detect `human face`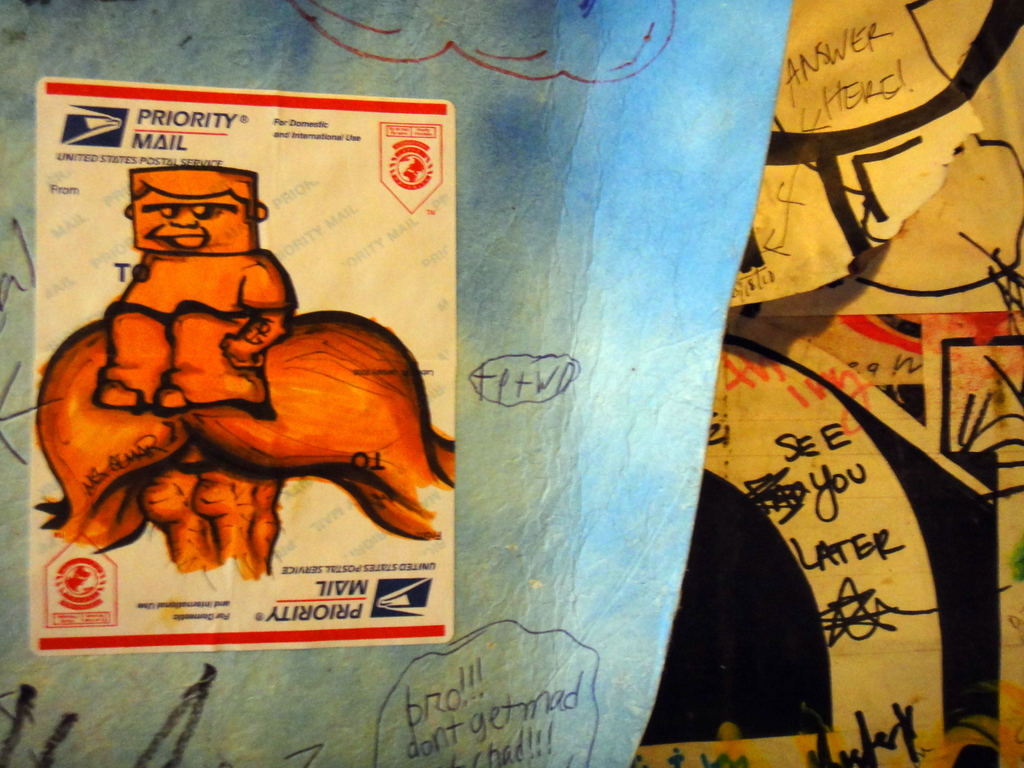
box(134, 188, 255, 250)
